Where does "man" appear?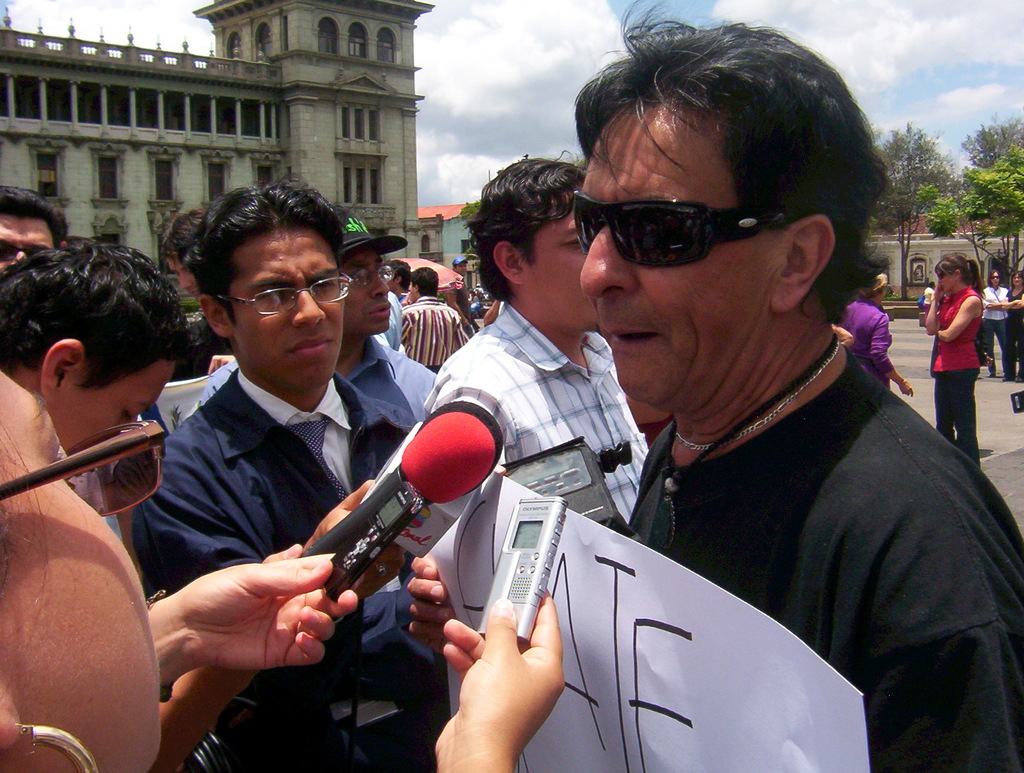
Appears at BBox(832, 273, 915, 403).
